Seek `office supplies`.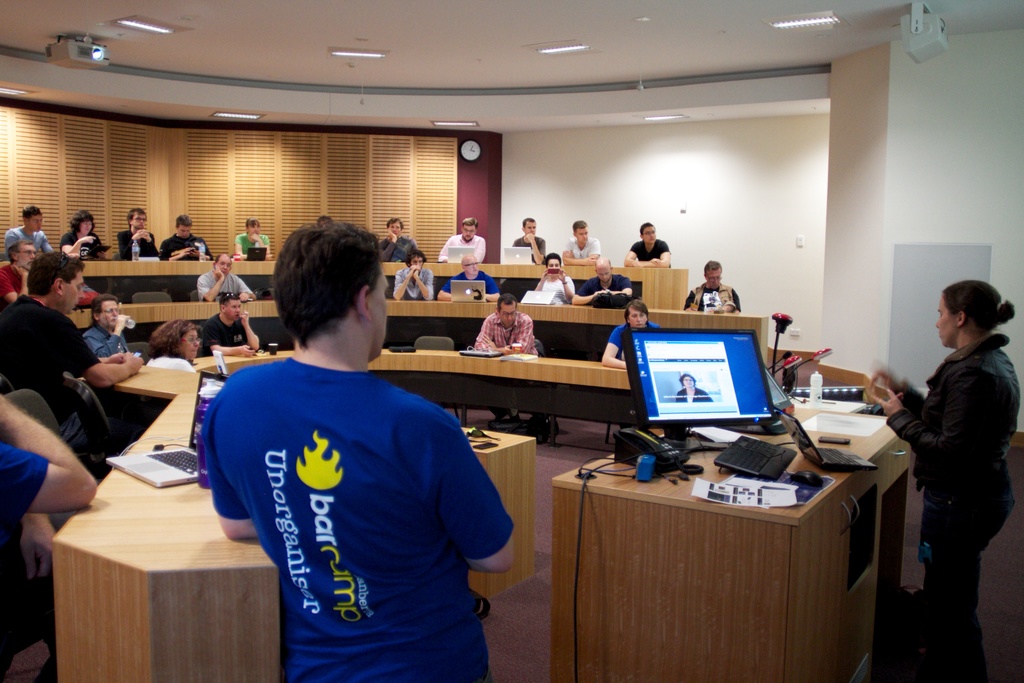
box=[781, 410, 879, 469].
